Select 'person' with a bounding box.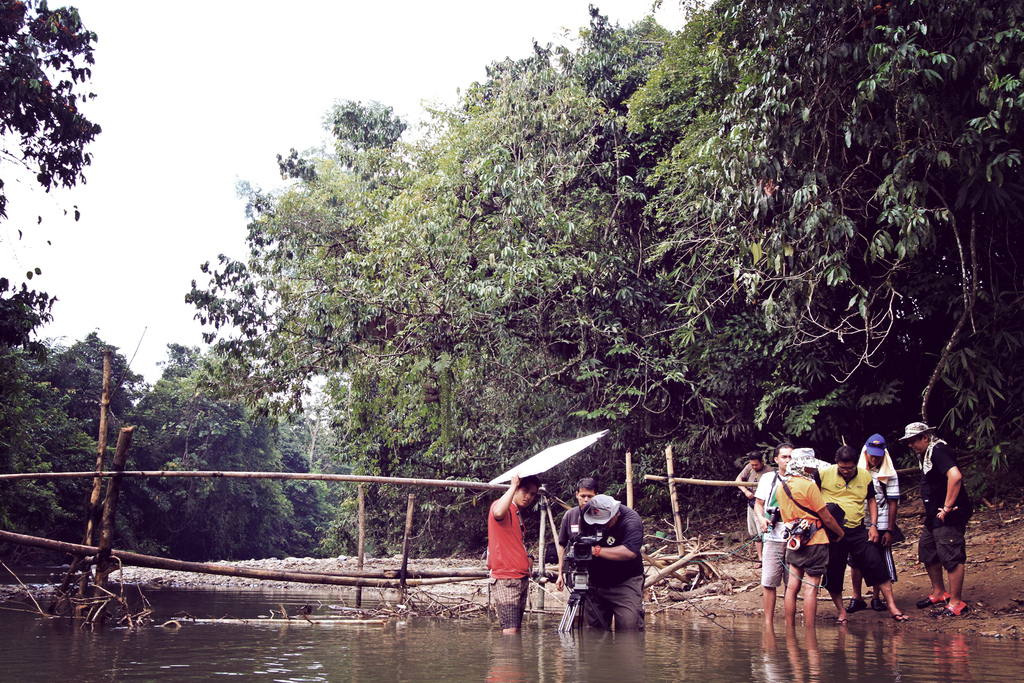
[908,419,980,616].
